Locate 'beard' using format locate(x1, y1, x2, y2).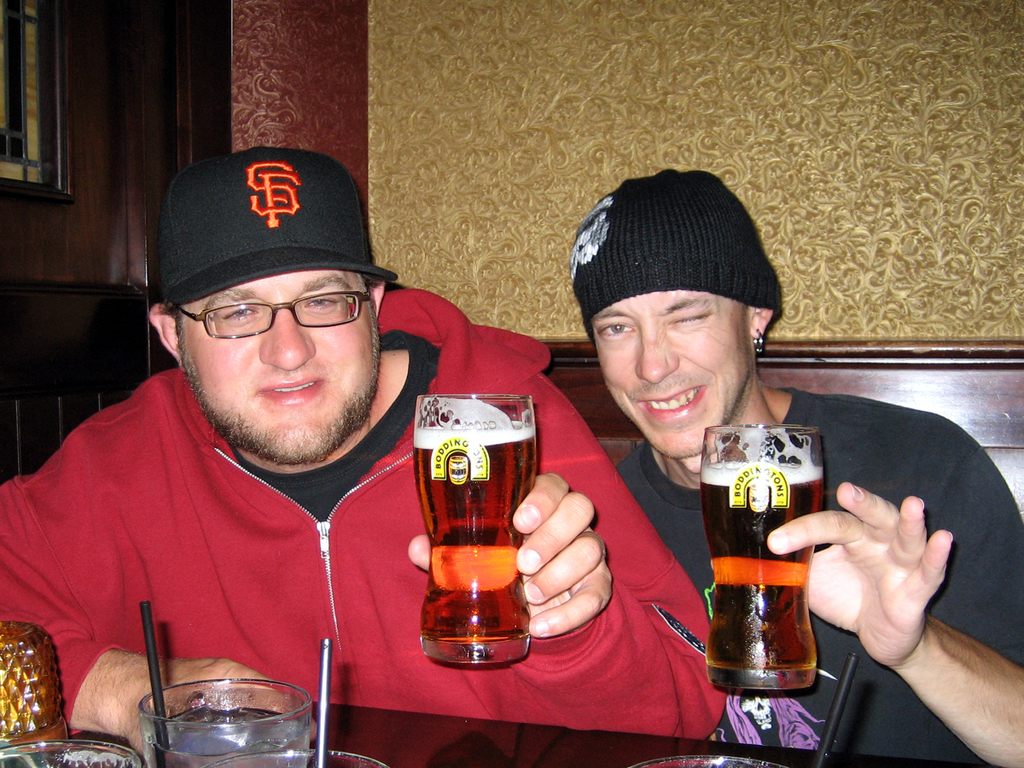
locate(181, 319, 376, 467).
